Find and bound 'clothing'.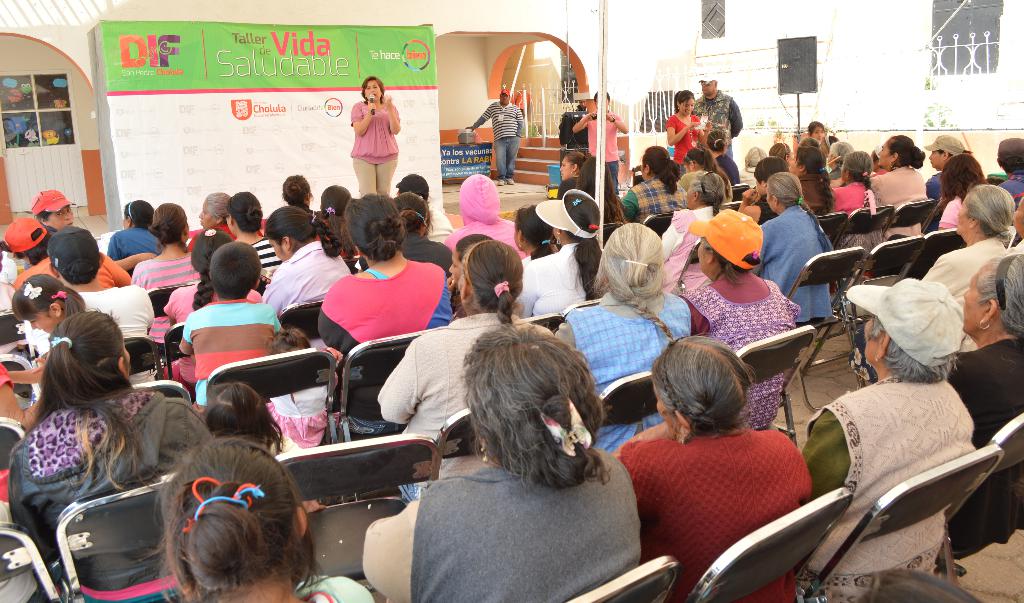
Bound: locate(188, 220, 264, 249).
